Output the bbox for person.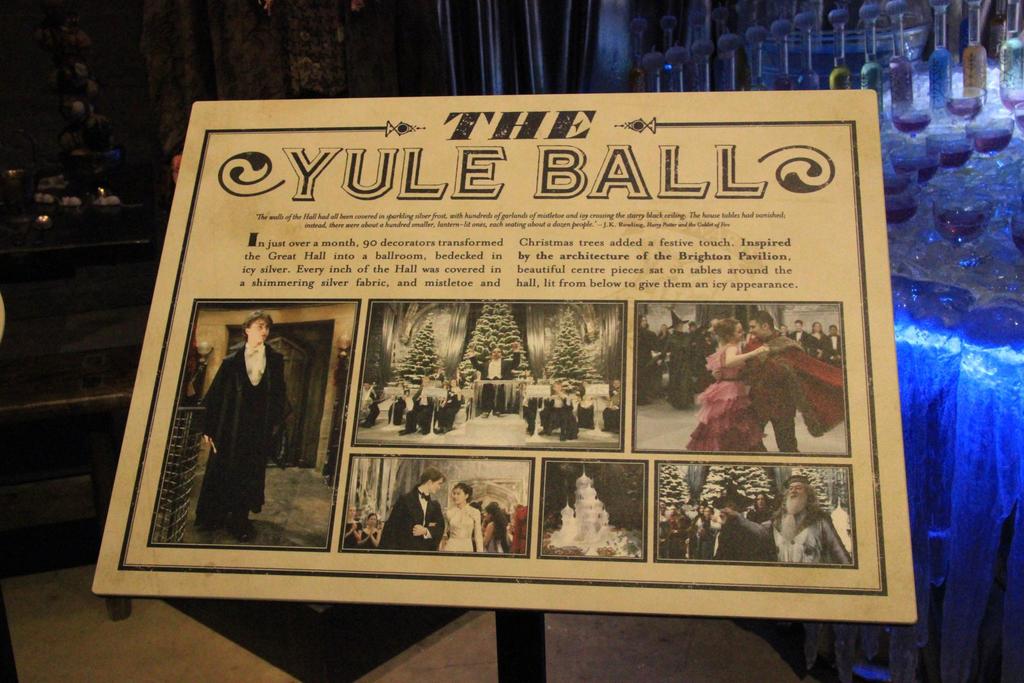
(x1=202, y1=295, x2=300, y2=532).
